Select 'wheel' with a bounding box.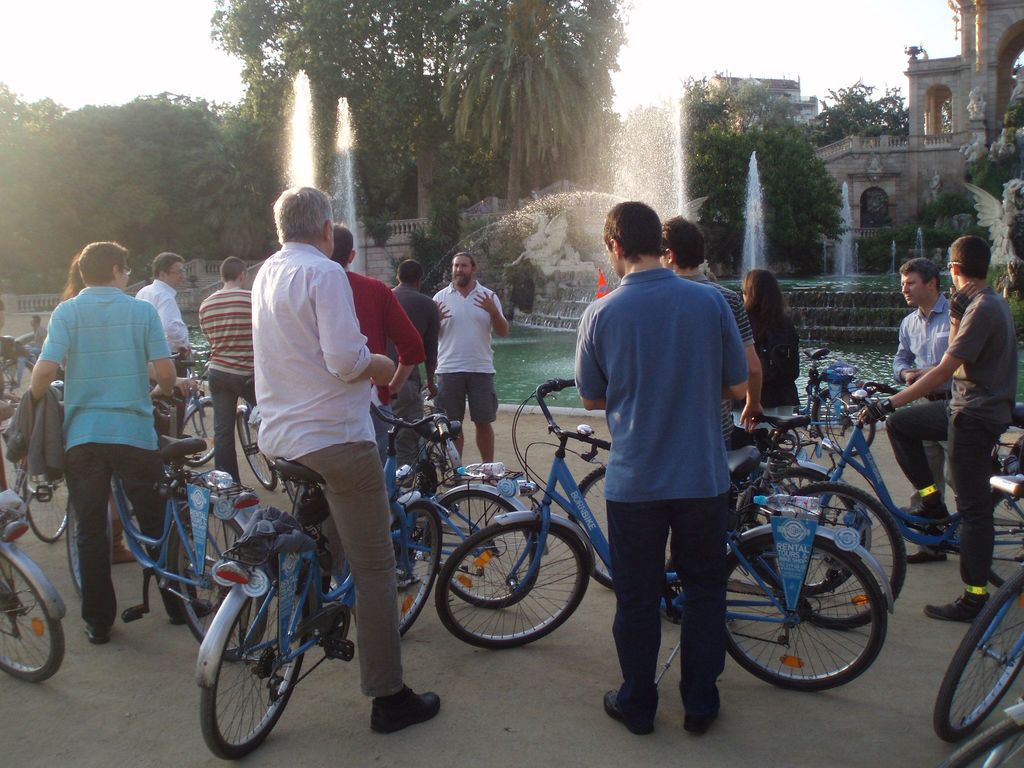
l=0, t=536, r=76, b=679.
